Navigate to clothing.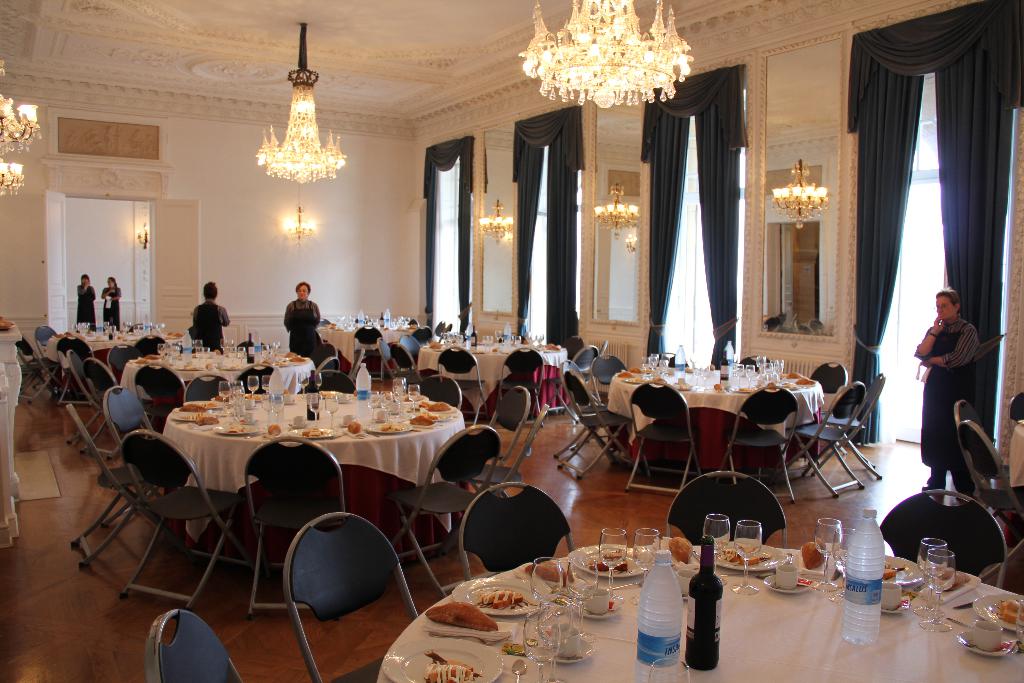
Navigation target: (x1=184, y1=296, x2=228, y2=357).
